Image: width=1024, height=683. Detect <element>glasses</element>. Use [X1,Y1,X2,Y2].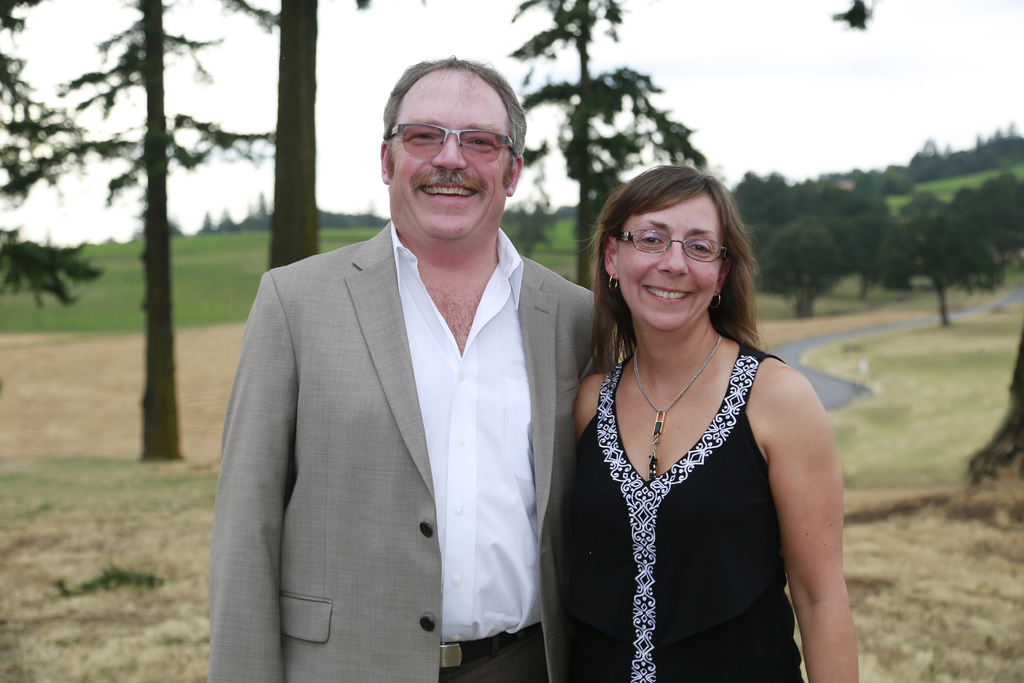
[384,121,522,163].
